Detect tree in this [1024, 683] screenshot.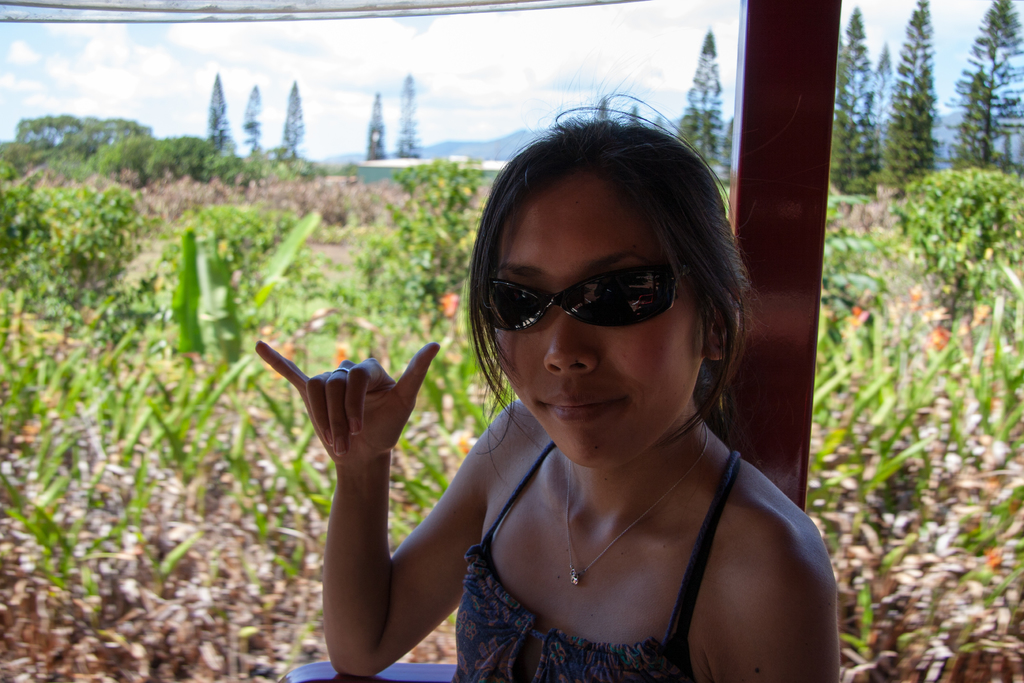
Detection: box(391, 71, 426, 160).
